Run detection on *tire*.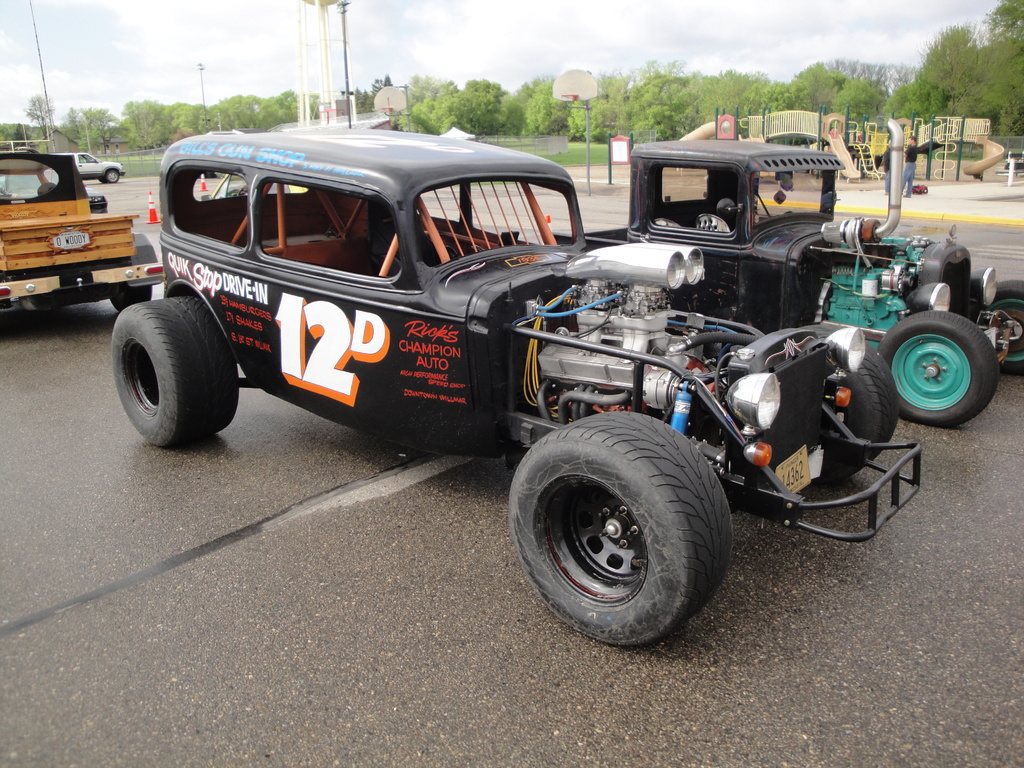
Result: bbox=(803, 325, 897, 474).
